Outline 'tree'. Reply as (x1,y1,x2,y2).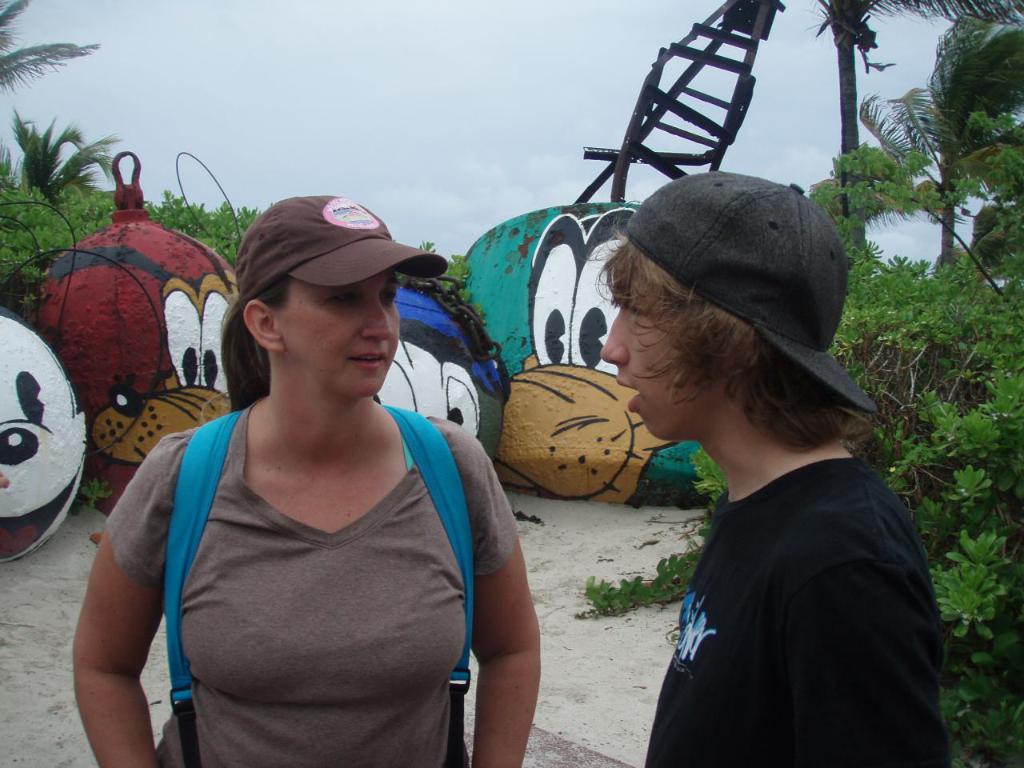
(587,149,1023,767).
